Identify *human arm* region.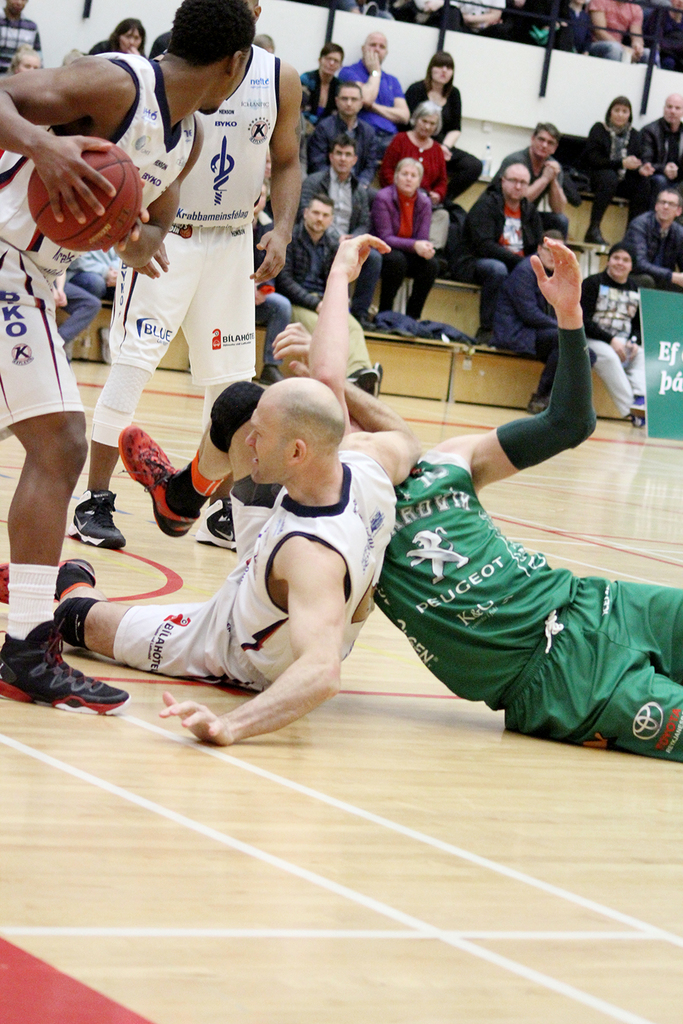
Region: 249:56:305:292.
